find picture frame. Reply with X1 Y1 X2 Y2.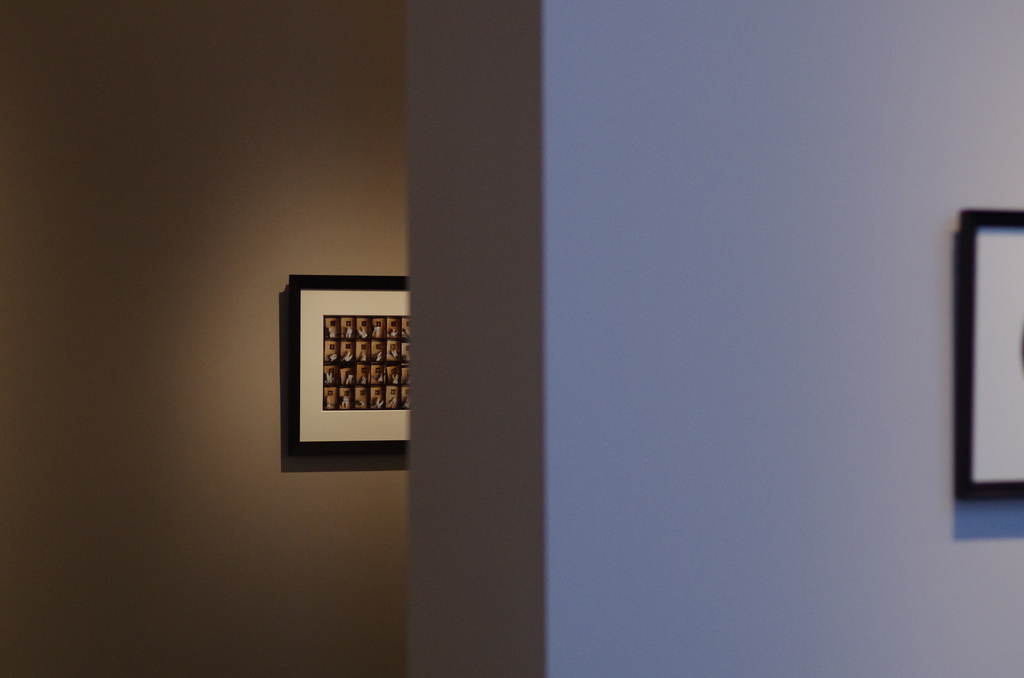
277 271 399 459.
